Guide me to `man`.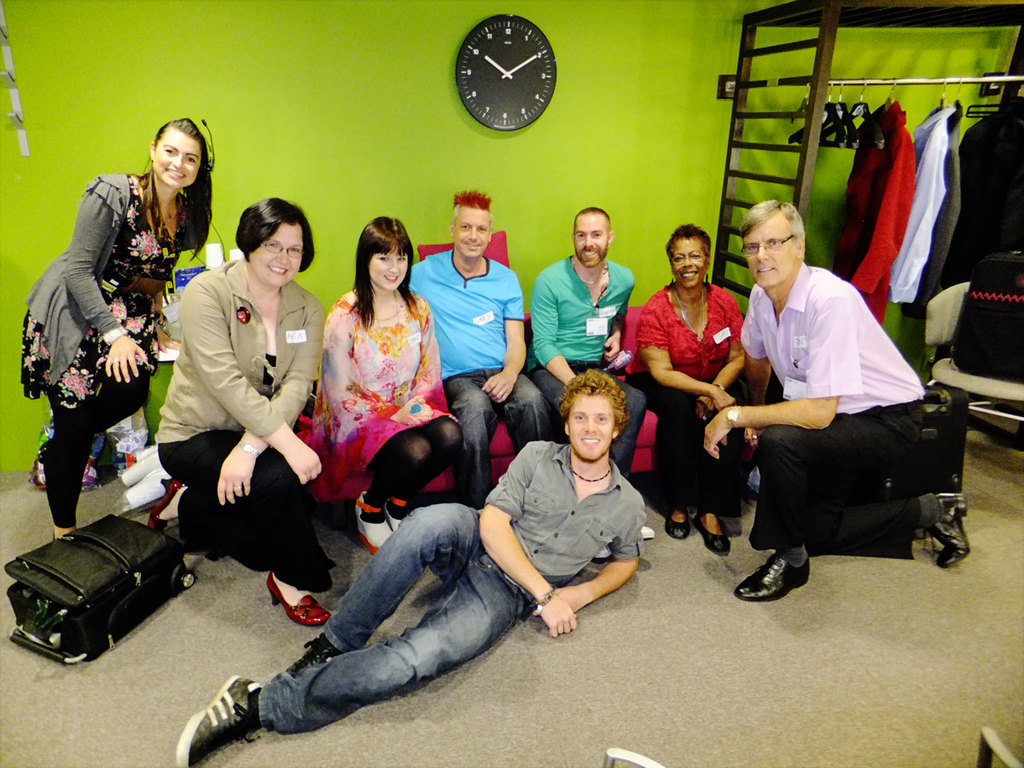
Guidance: <bbox>528, 200, 647, 477</bbox>.
